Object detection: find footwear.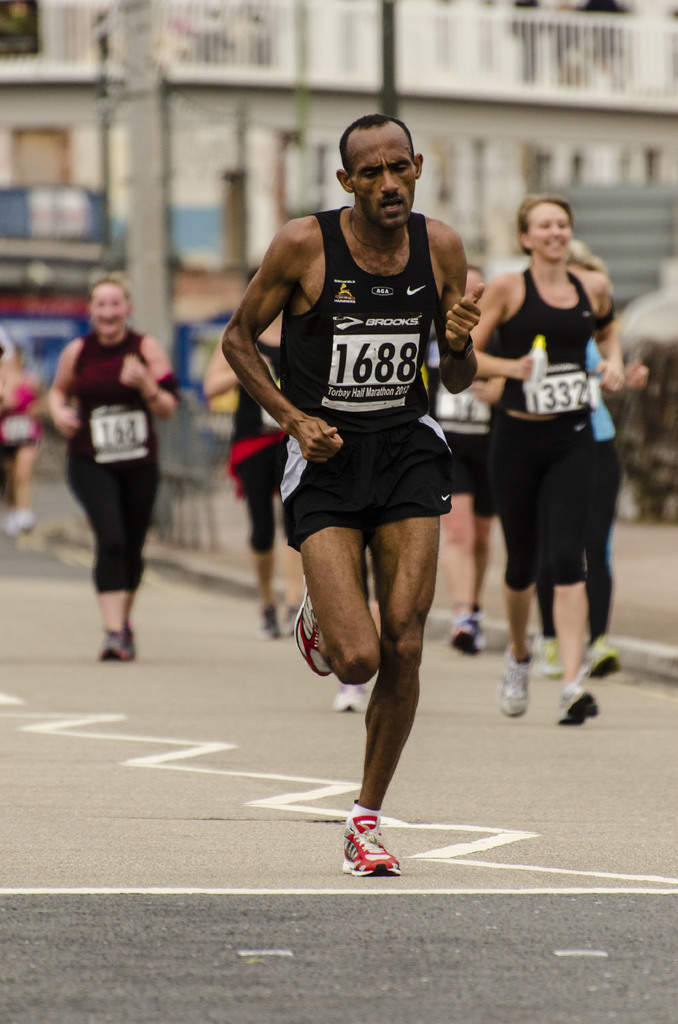
<region>258, 602, 277, 639</region>.
